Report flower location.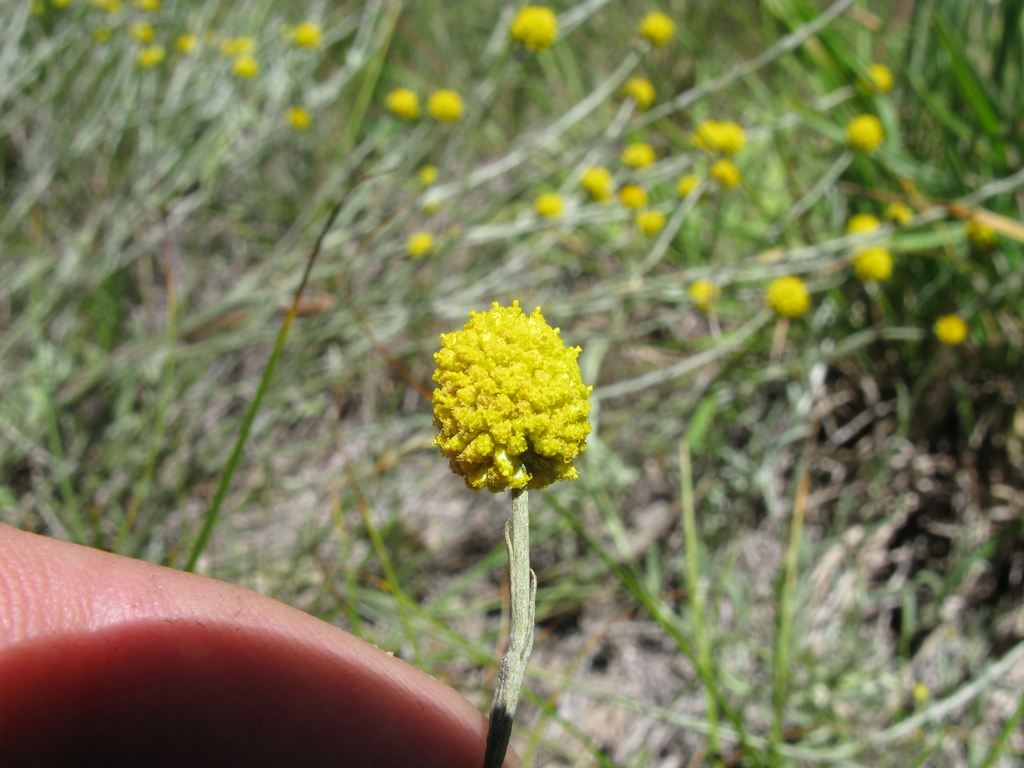
Report: [515,4,559,56].
